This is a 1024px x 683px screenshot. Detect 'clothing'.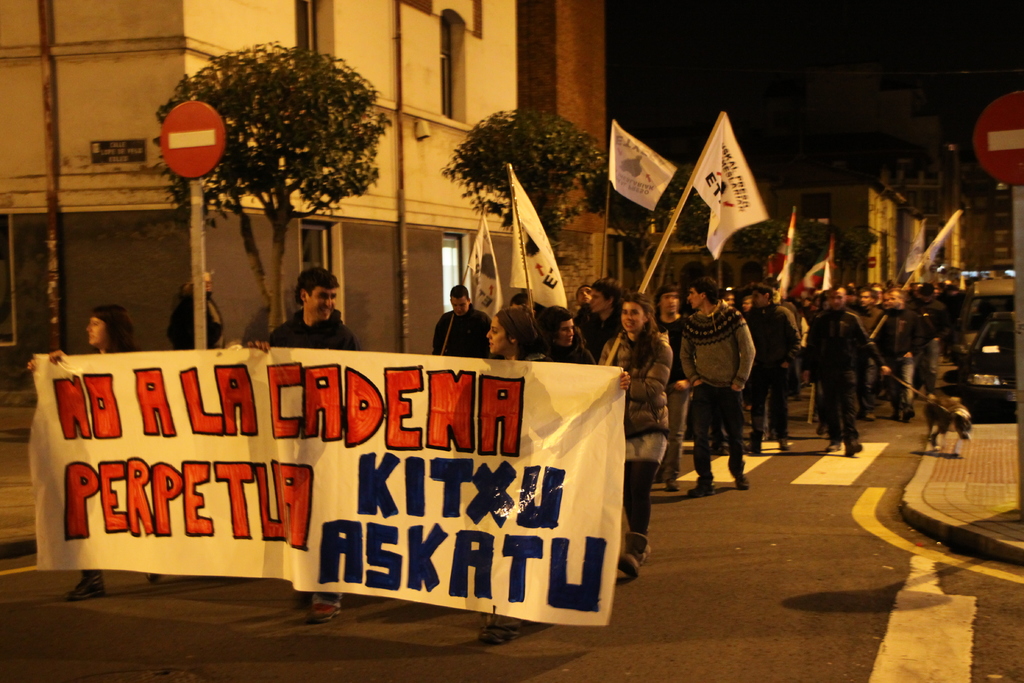
801, 308, 876, 454.
